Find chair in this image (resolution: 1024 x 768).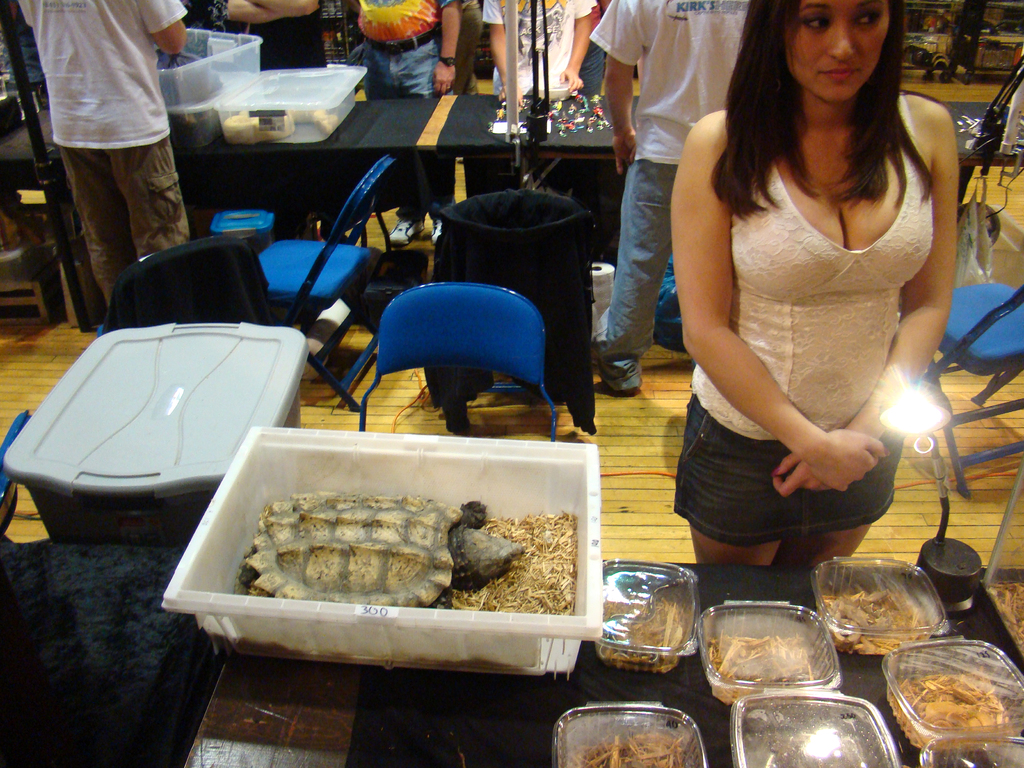
box=[92, 236, 266, 337].
